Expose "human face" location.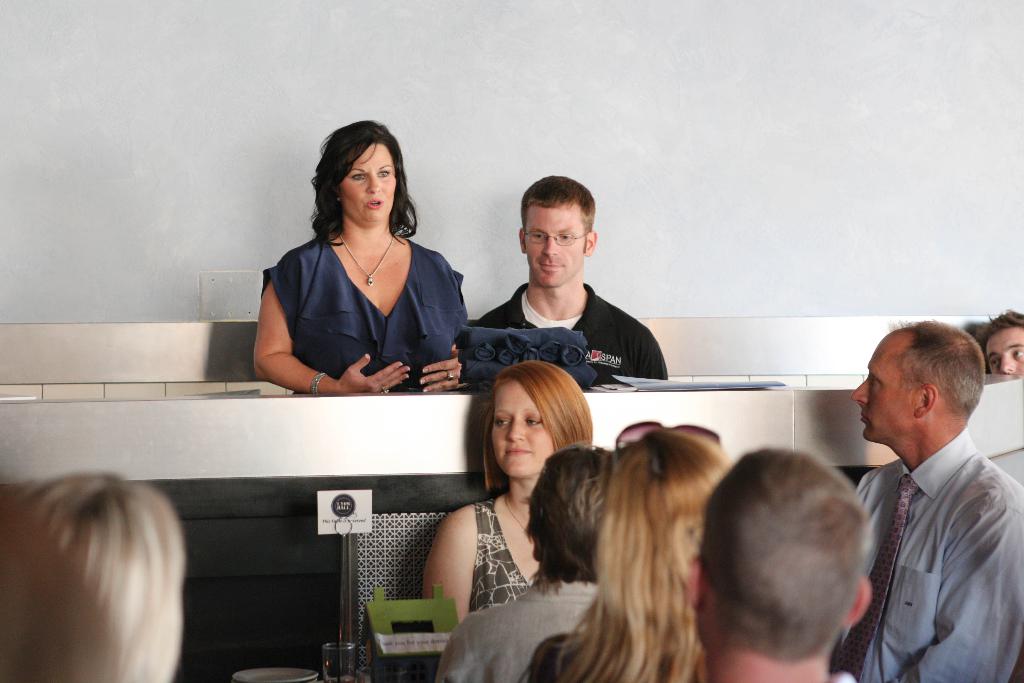
Exposed at box(525, 204, 582, 283).
